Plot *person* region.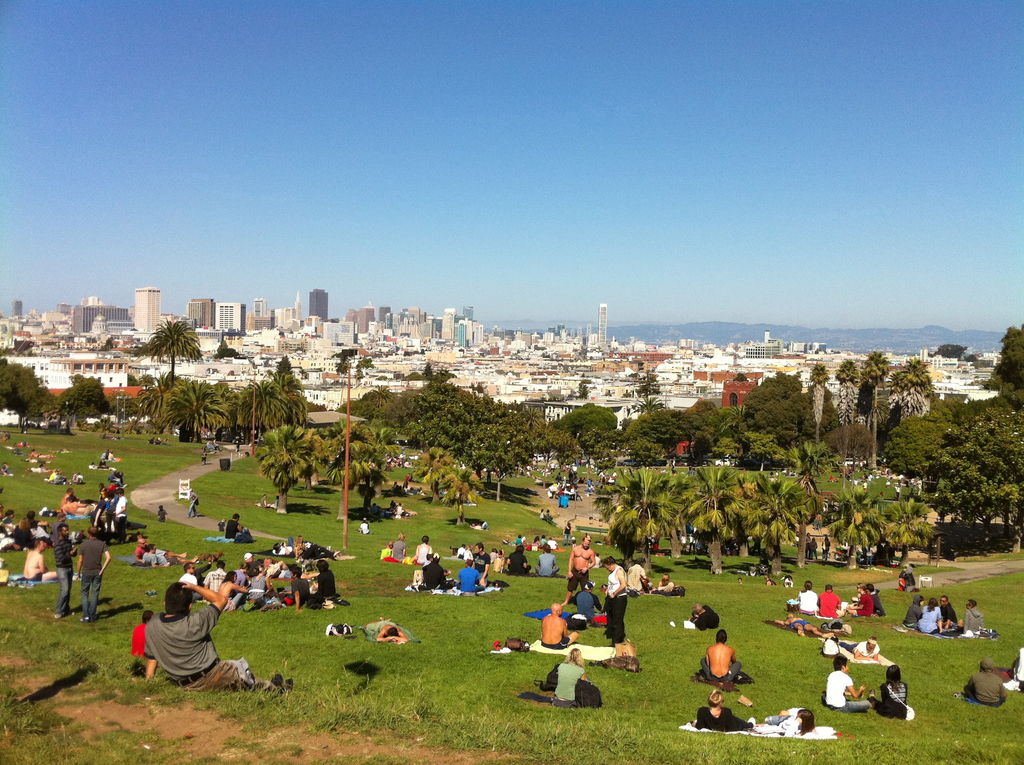
Plotted at [607, 560, 633, 641].
